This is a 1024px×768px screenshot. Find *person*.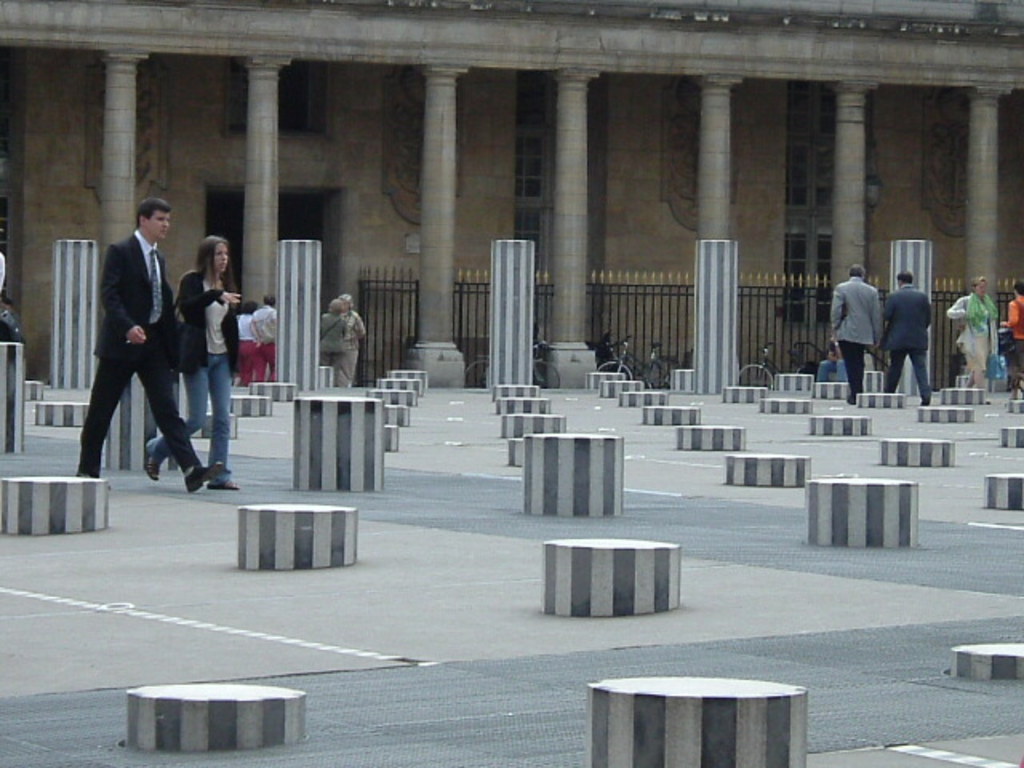
Bounding box: [173, 234, 243, 493].
